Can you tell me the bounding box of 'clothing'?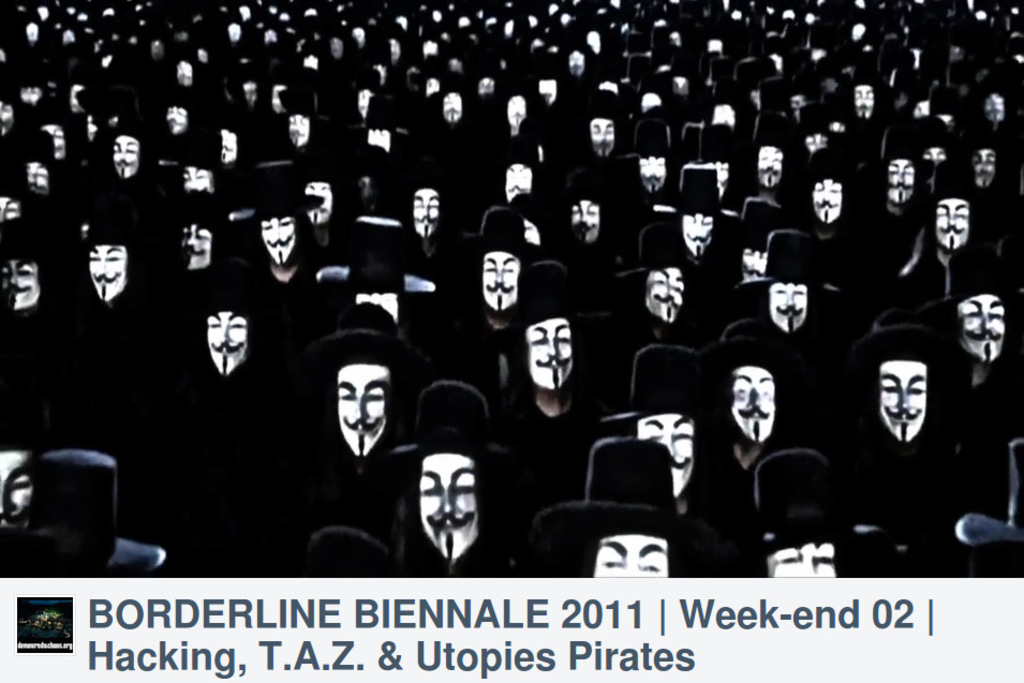
box=[699, 433, 796, 543].
